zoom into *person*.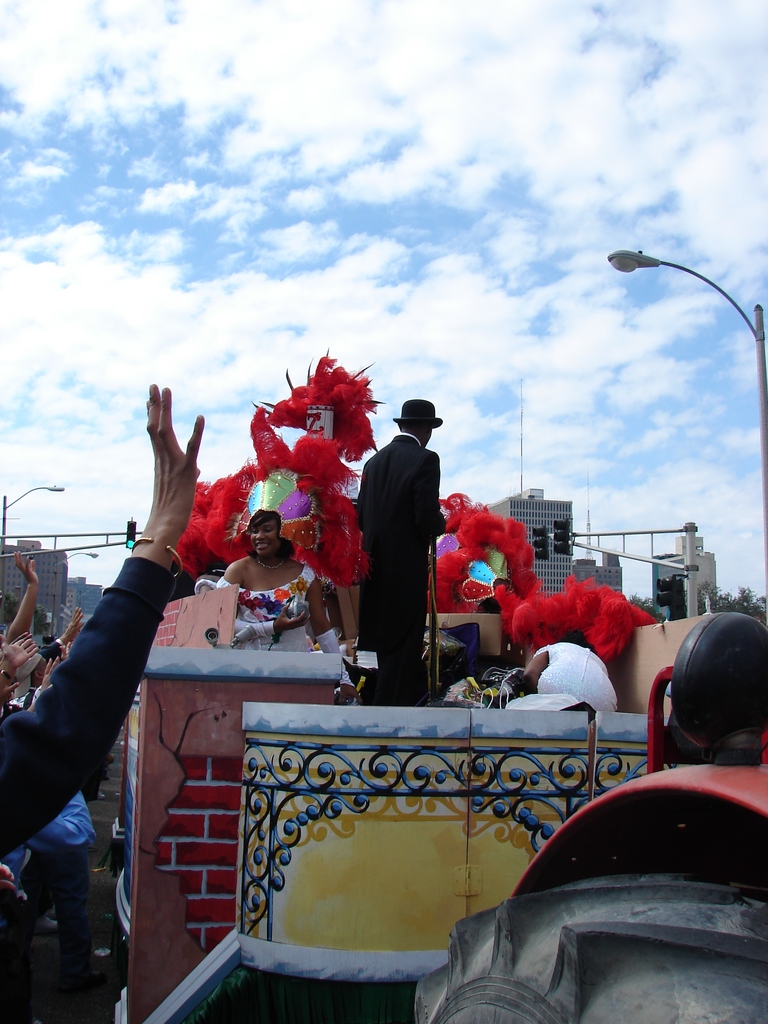
Zoom target: 495 629 628 724.
